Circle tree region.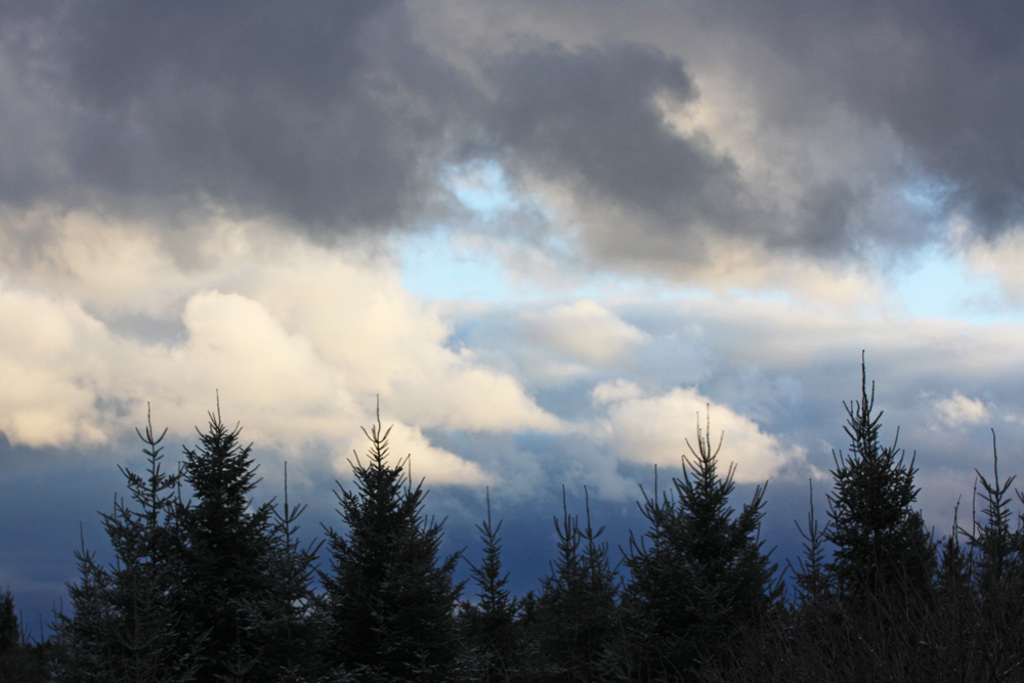
Region: select_region(935, 426, 1015, 682).
